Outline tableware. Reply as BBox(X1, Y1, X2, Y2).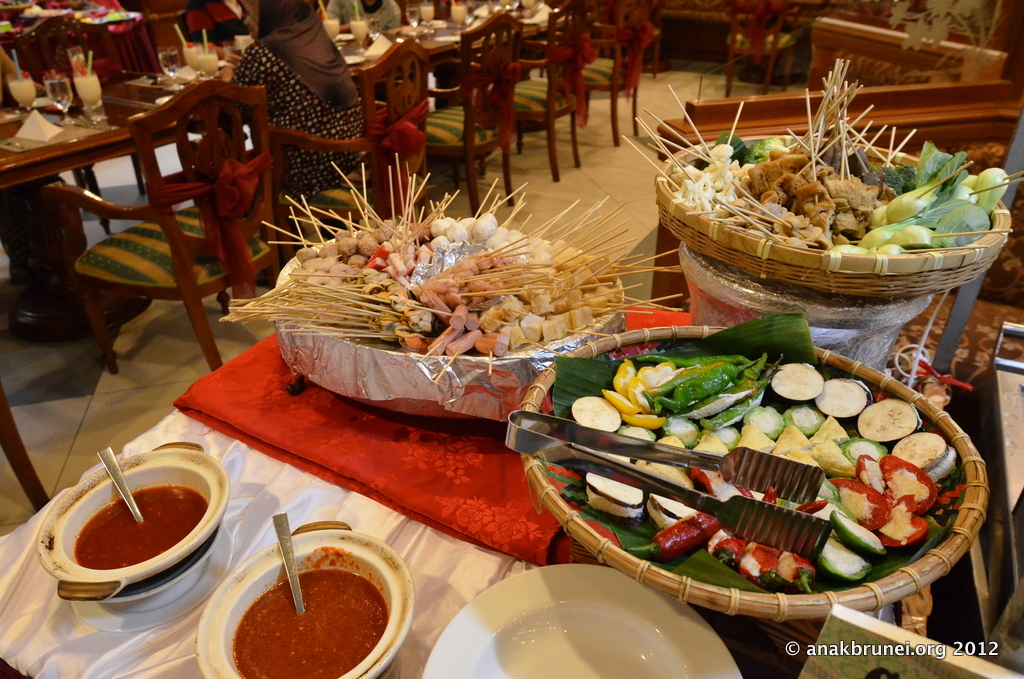
BBox(412, 586, 716, 674).
